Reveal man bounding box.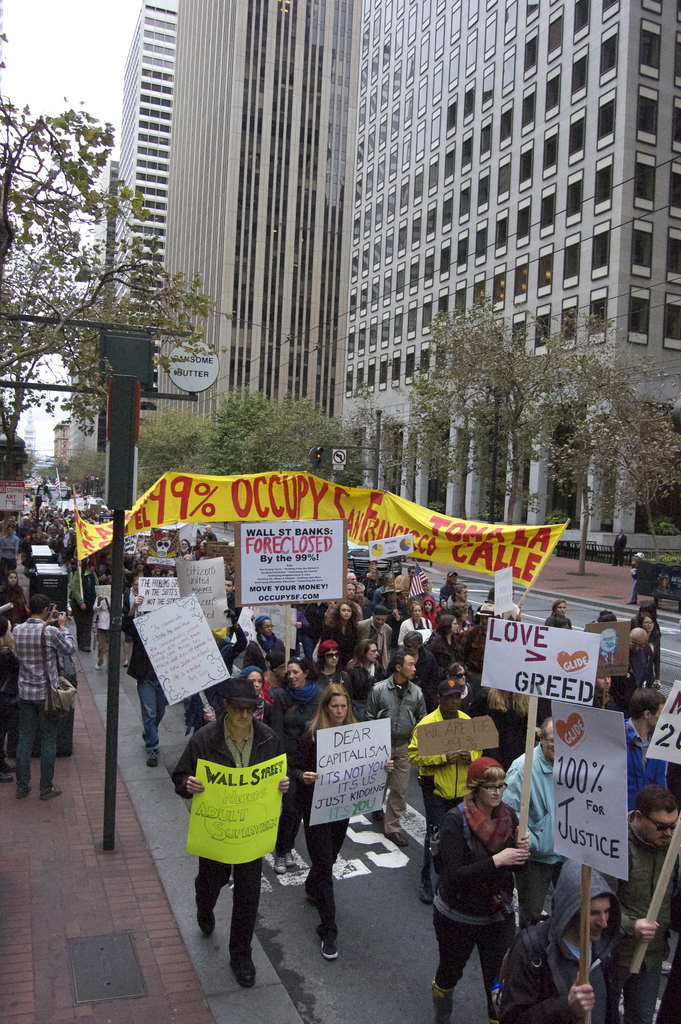
Revealed: <box>13,592,73,800</box>.
